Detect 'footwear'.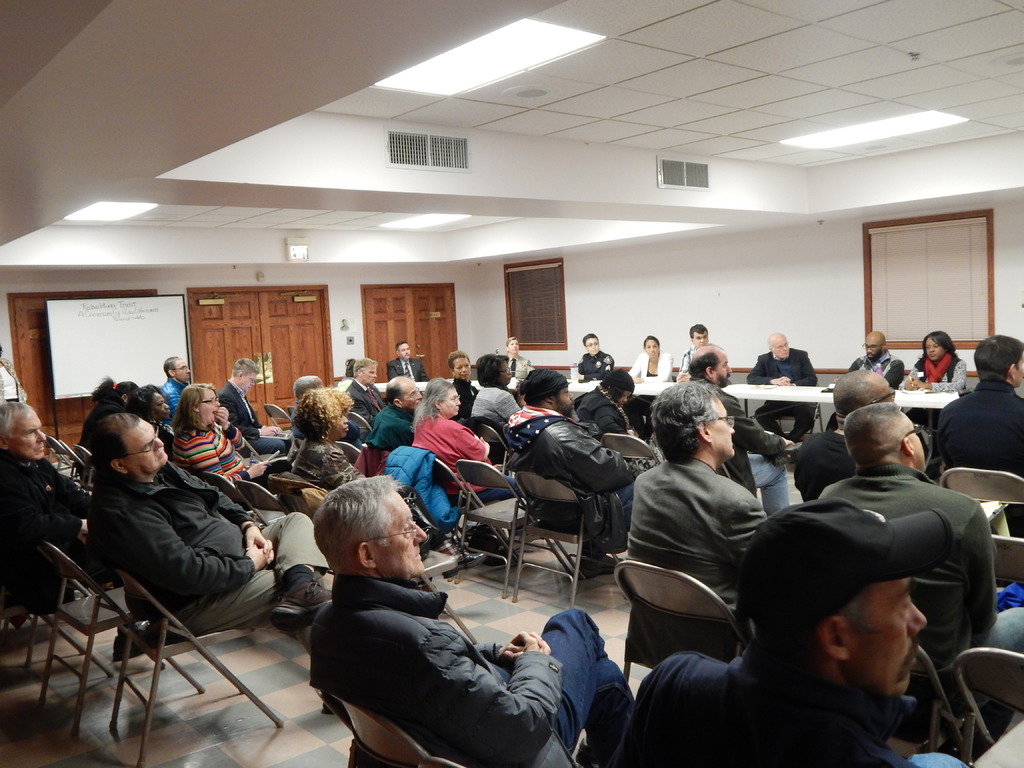
Detected at <box>272,581,334,636</box>.
